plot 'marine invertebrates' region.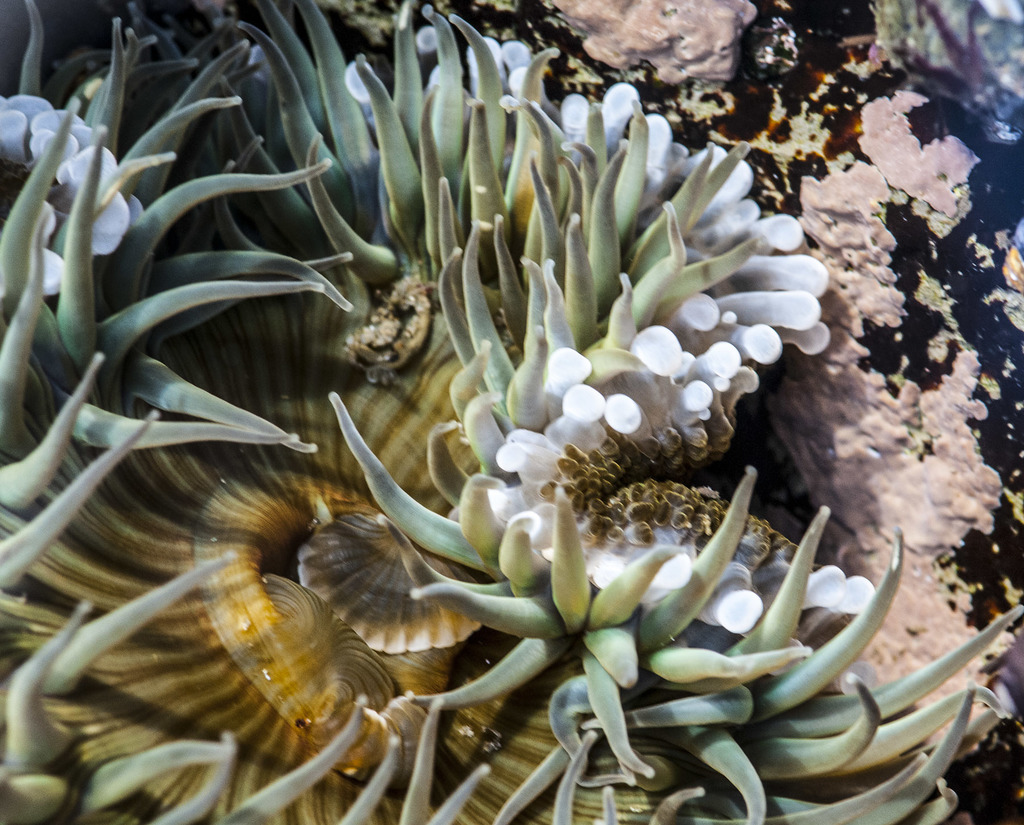
Plotted at [0,0,867,824].
